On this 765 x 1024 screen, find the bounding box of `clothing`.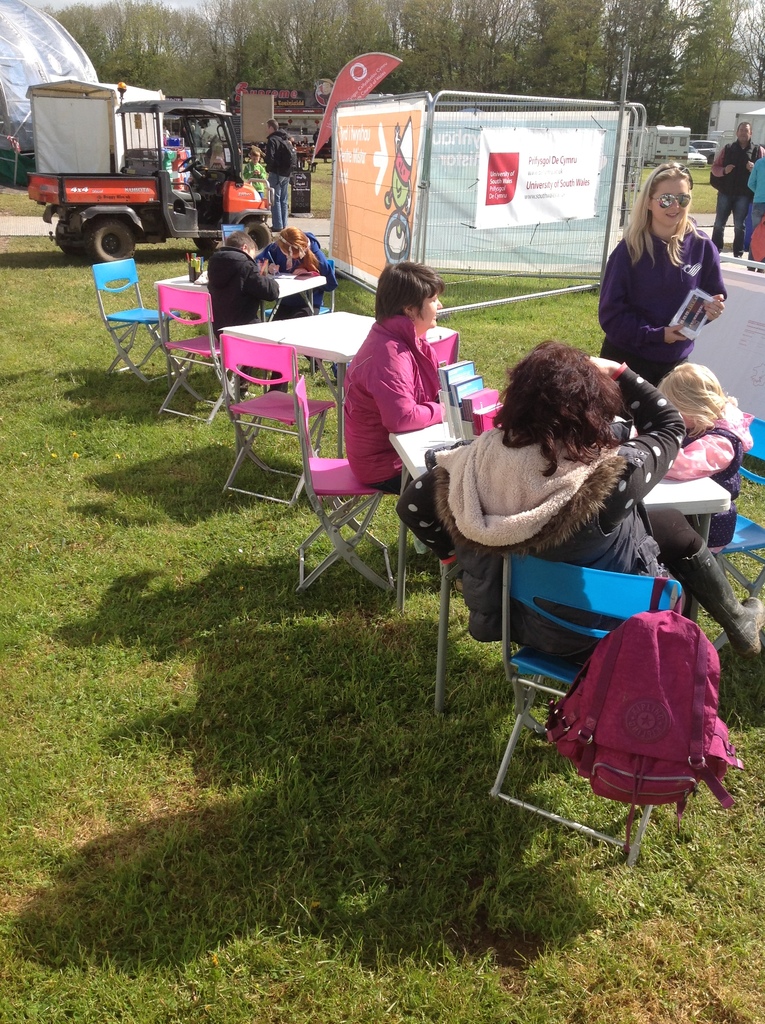
Bounding box: x1=610 y1=182 x2=737 y2=367.
